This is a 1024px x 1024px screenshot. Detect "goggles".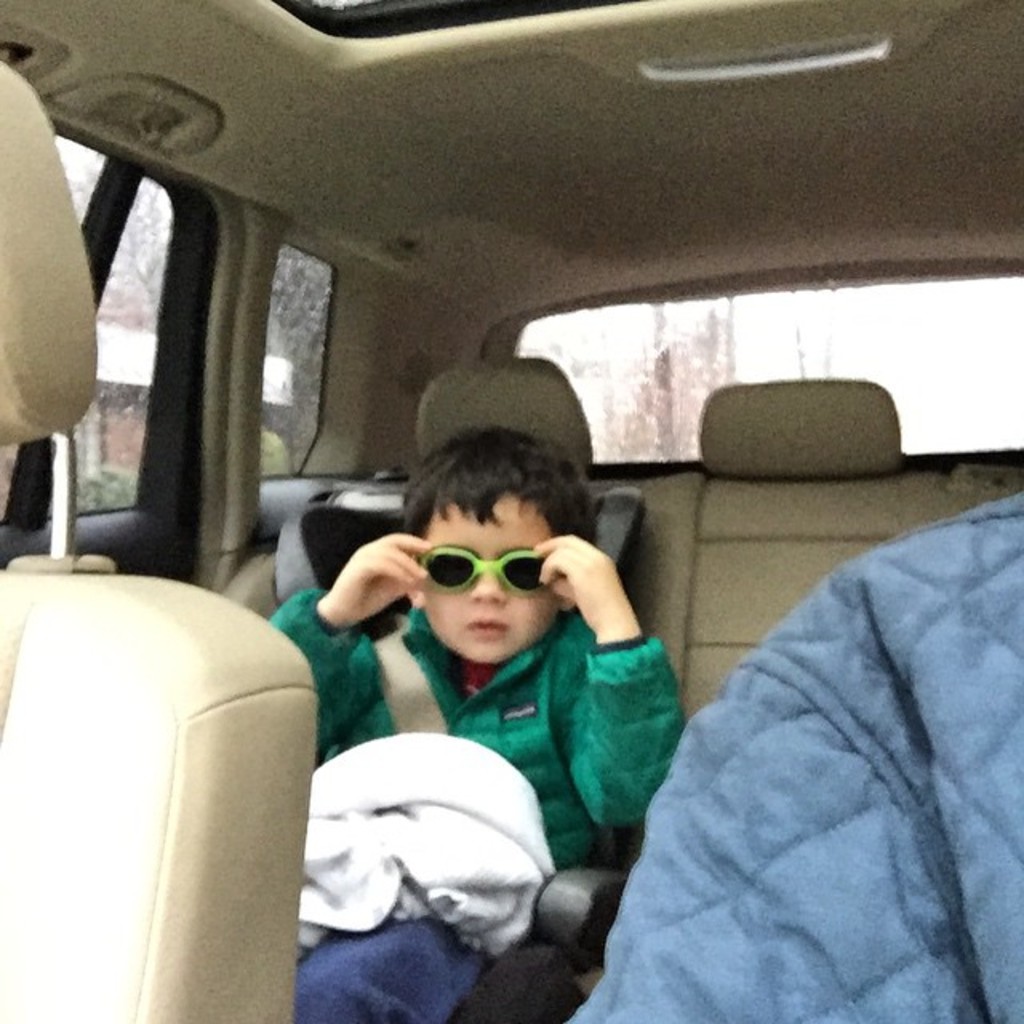
414, 547, 563, 595.
